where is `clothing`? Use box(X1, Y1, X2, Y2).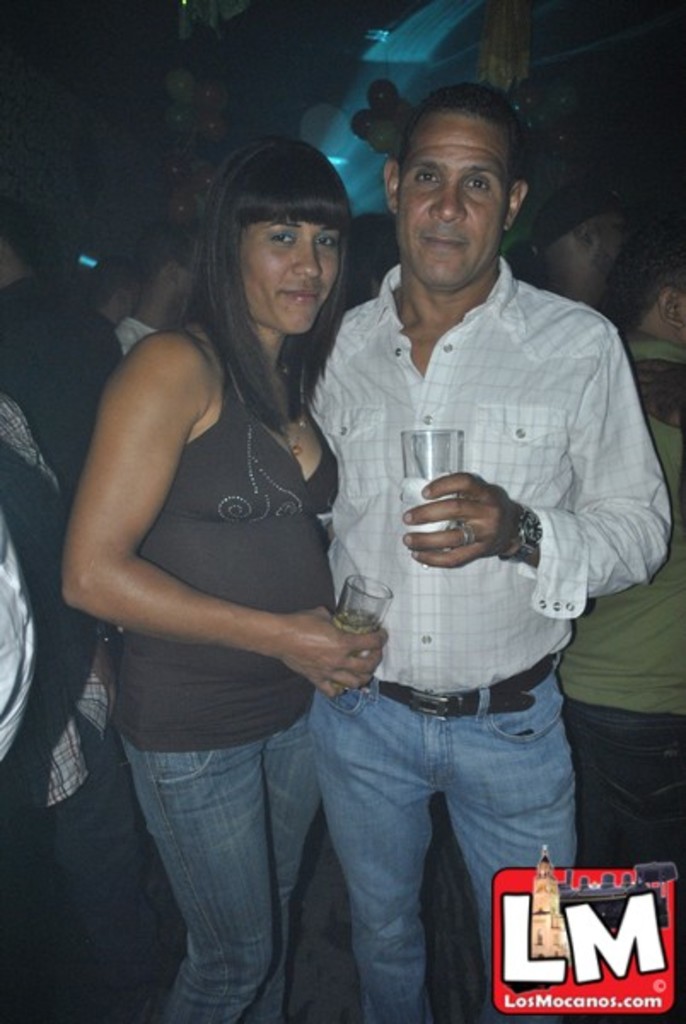
box(116, 329, 333, 1017).
